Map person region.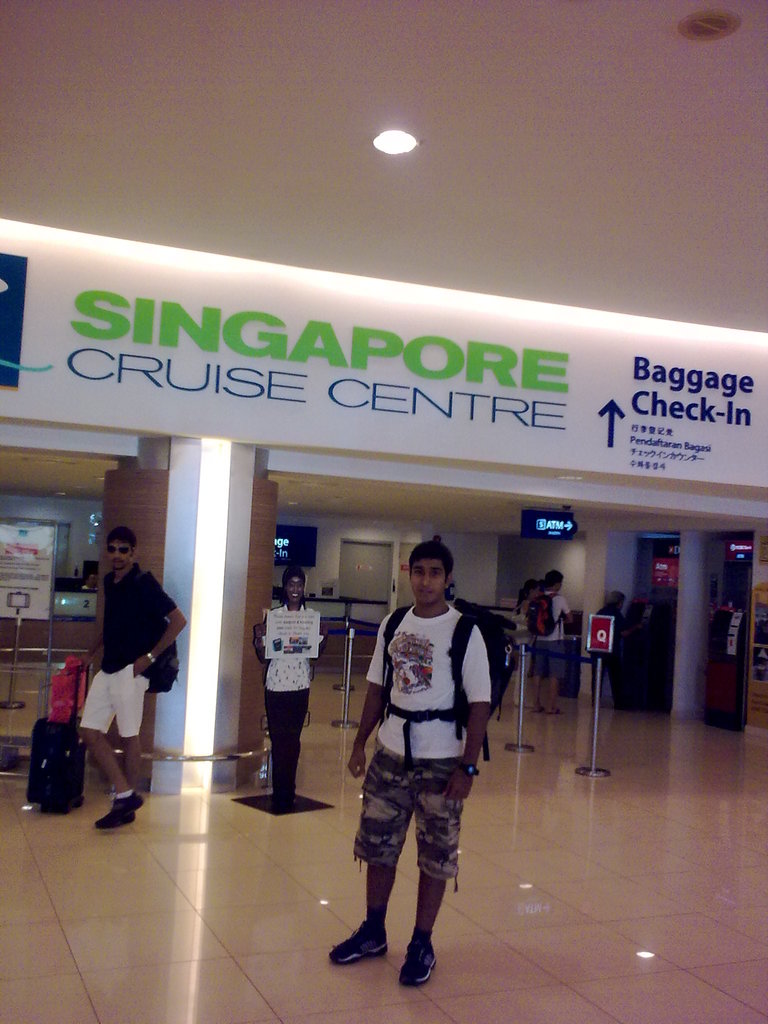
Mapped to (332, 538, 500, 983).
